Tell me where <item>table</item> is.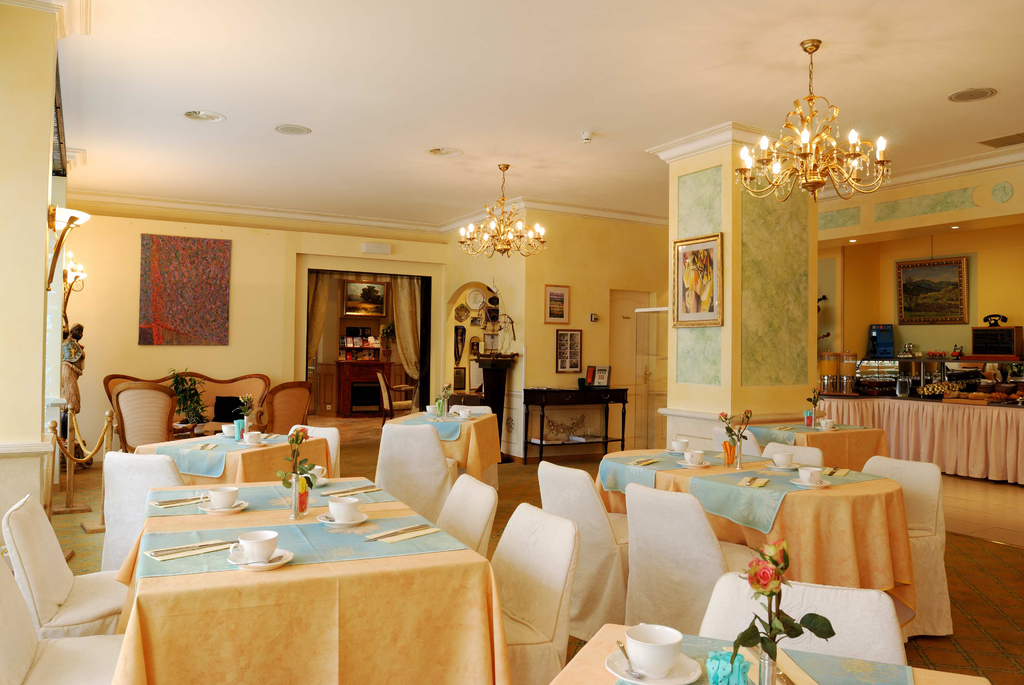
<item>table</item> is at [left=551, top=618, right=990, bottom=684].
